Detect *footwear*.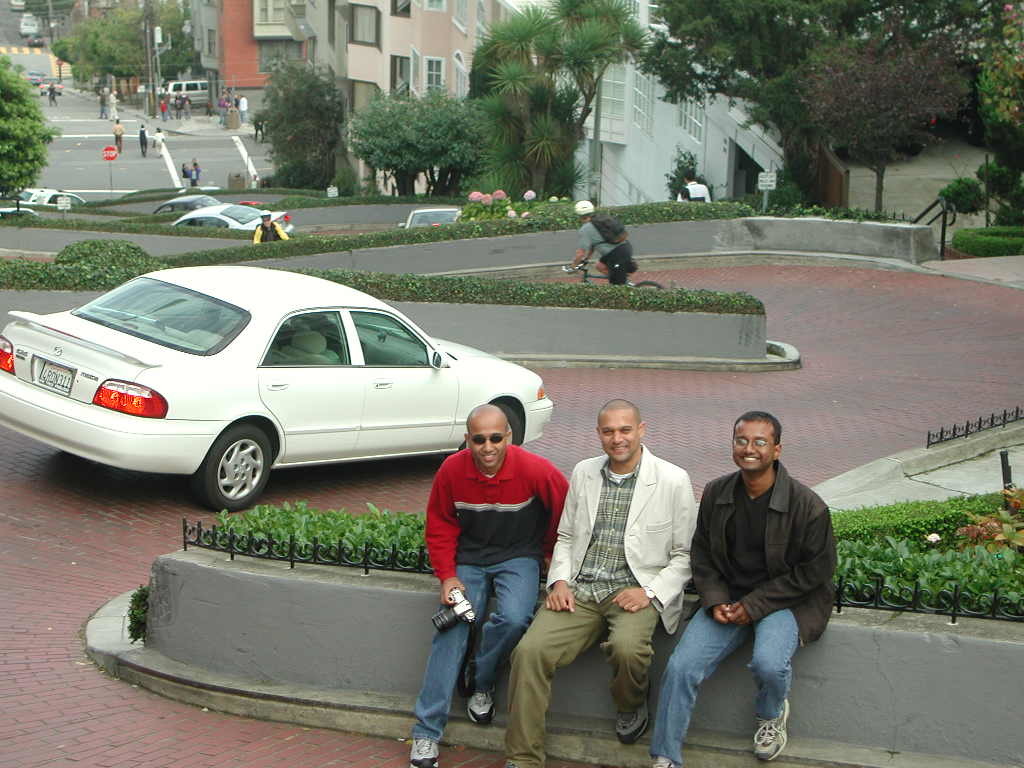
Detected at crop(466, 688, 493, 726).
